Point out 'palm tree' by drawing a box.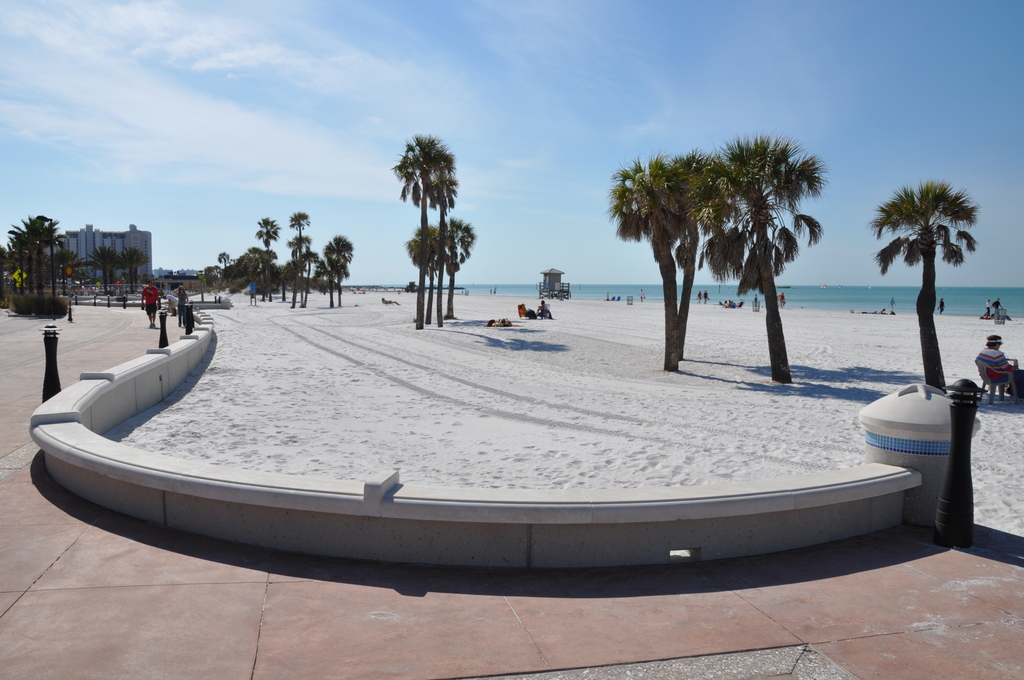
[873, 180, 985, 386].
